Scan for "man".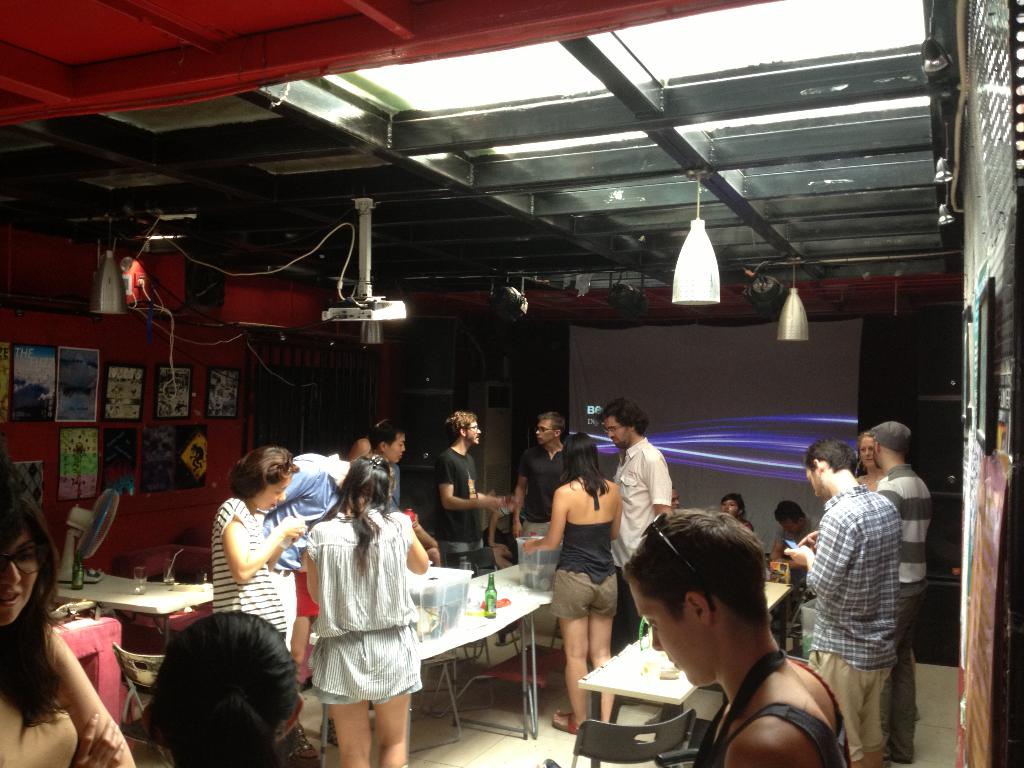
Scan result: x1=351, y1=415, x2=408, y2=513.
